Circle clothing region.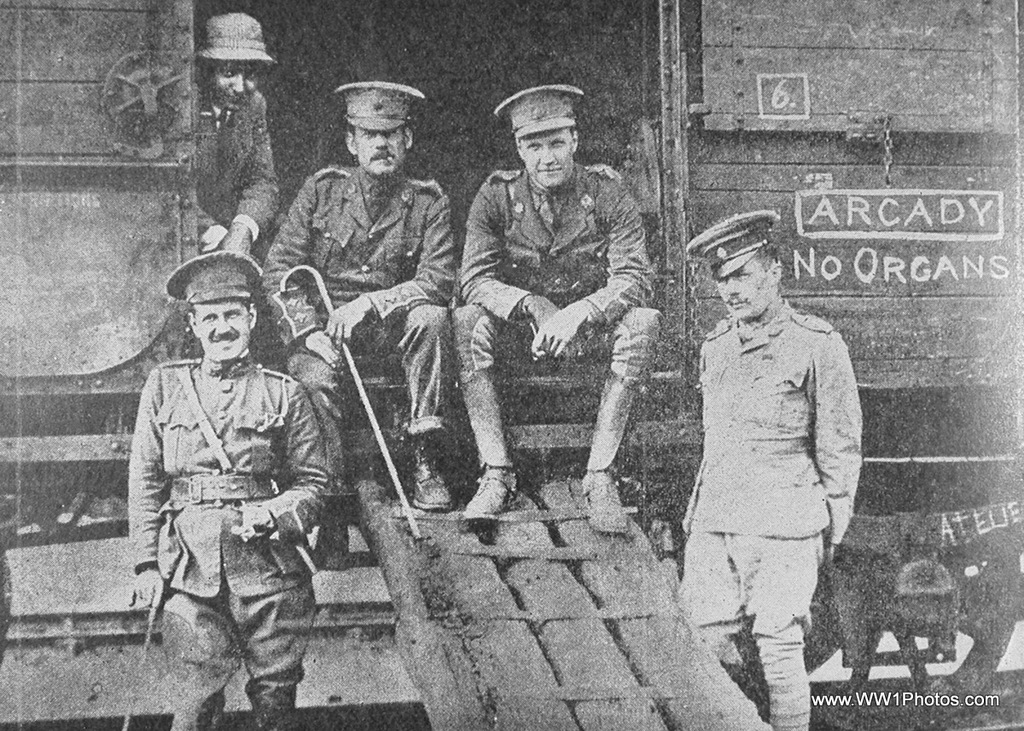
Region: (x1=447, y1=172, x2=666, y2=479).
